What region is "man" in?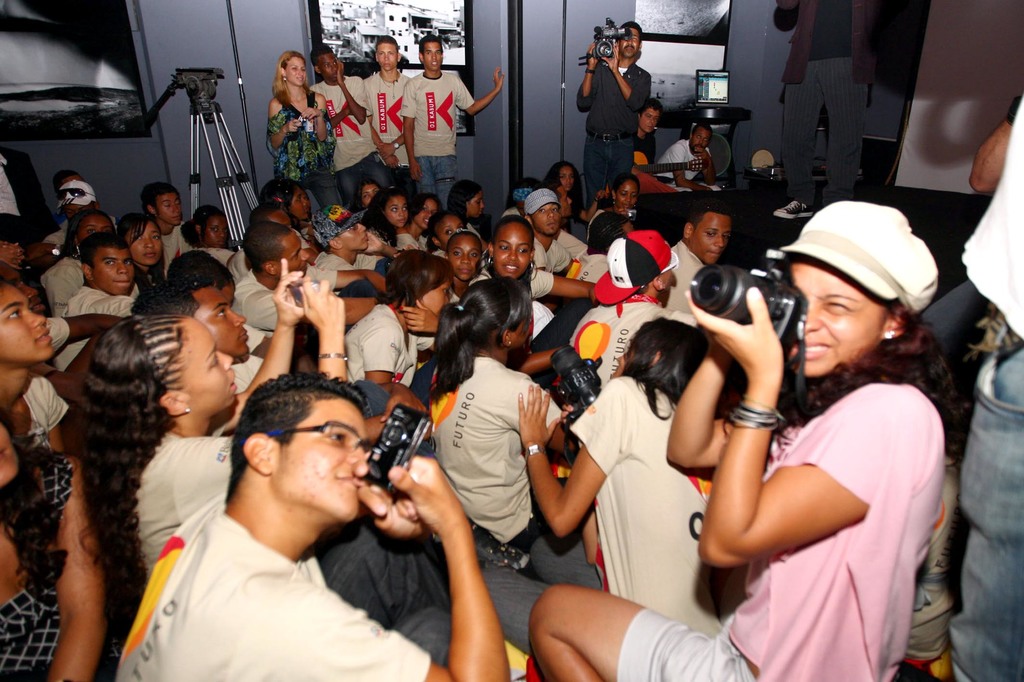
(left=634, top=97, right=661, bottom=179).
